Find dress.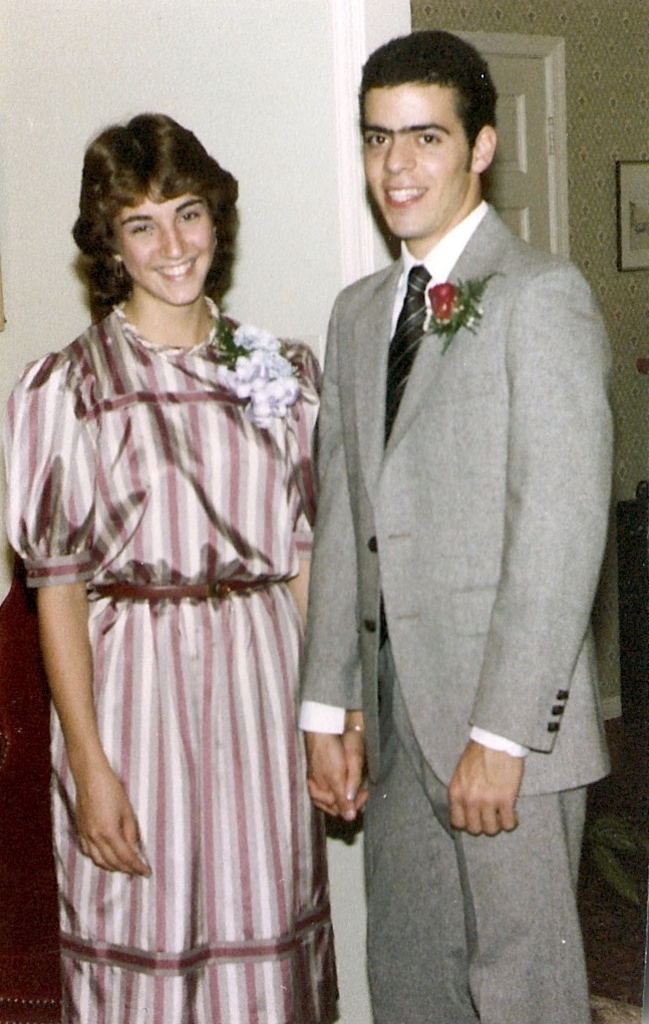
0 306 332 1023.
